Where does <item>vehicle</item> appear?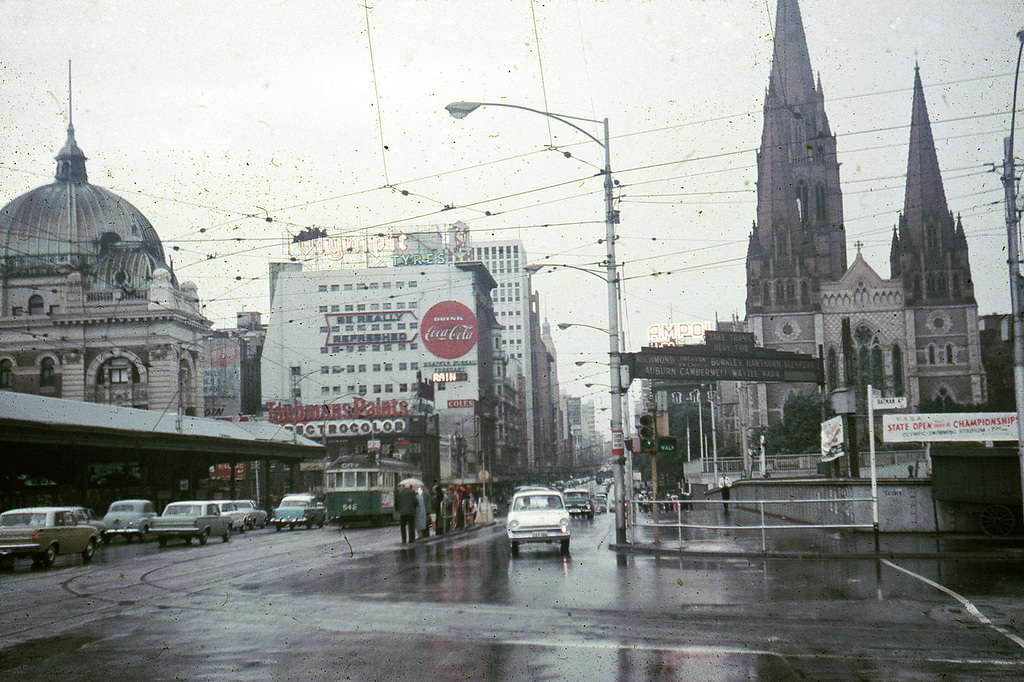
Appears at x1=322 y1=454 x2=423 y2=525.
